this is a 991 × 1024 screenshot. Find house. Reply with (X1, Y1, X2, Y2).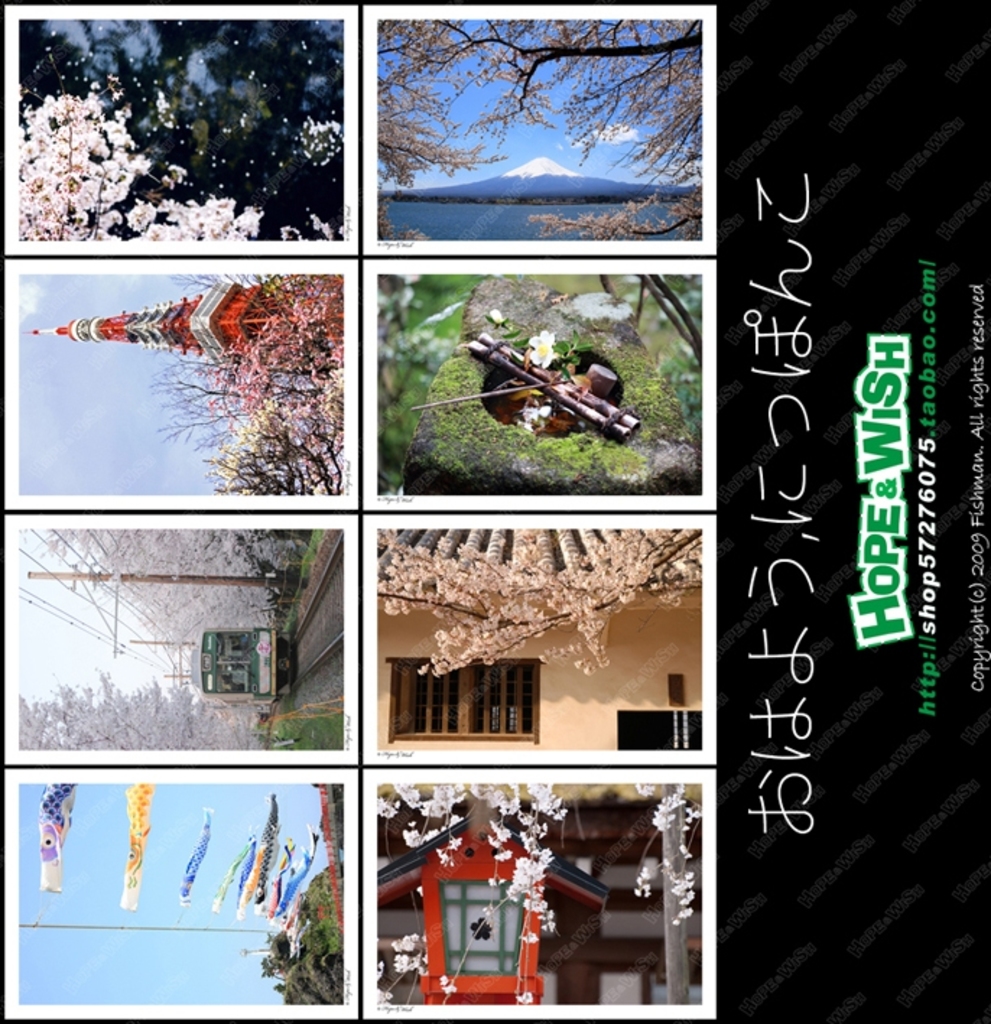
(376, 529, 706, 750).
